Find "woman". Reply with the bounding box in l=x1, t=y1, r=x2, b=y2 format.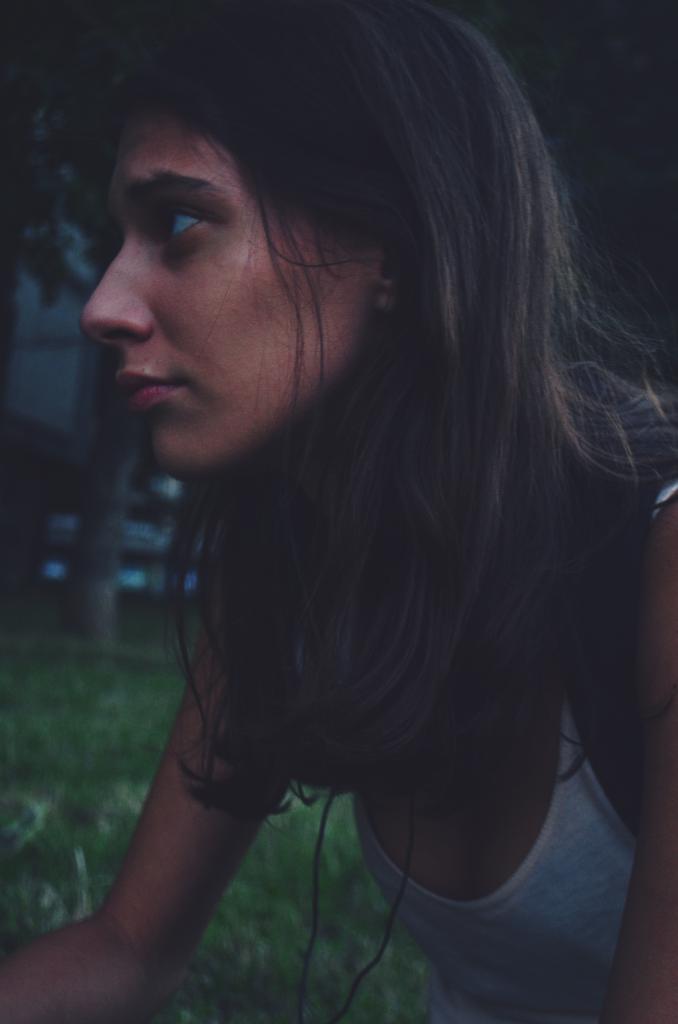
l=13, t=24, r=658, b=996.
